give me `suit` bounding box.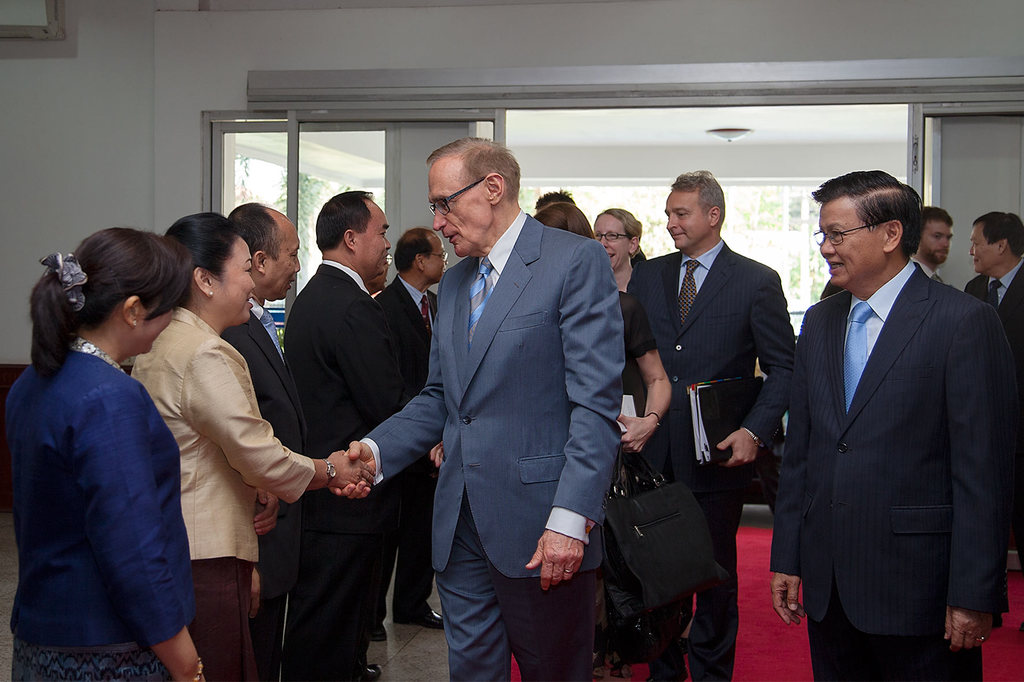
select_region(624, 241, 797, 681).
